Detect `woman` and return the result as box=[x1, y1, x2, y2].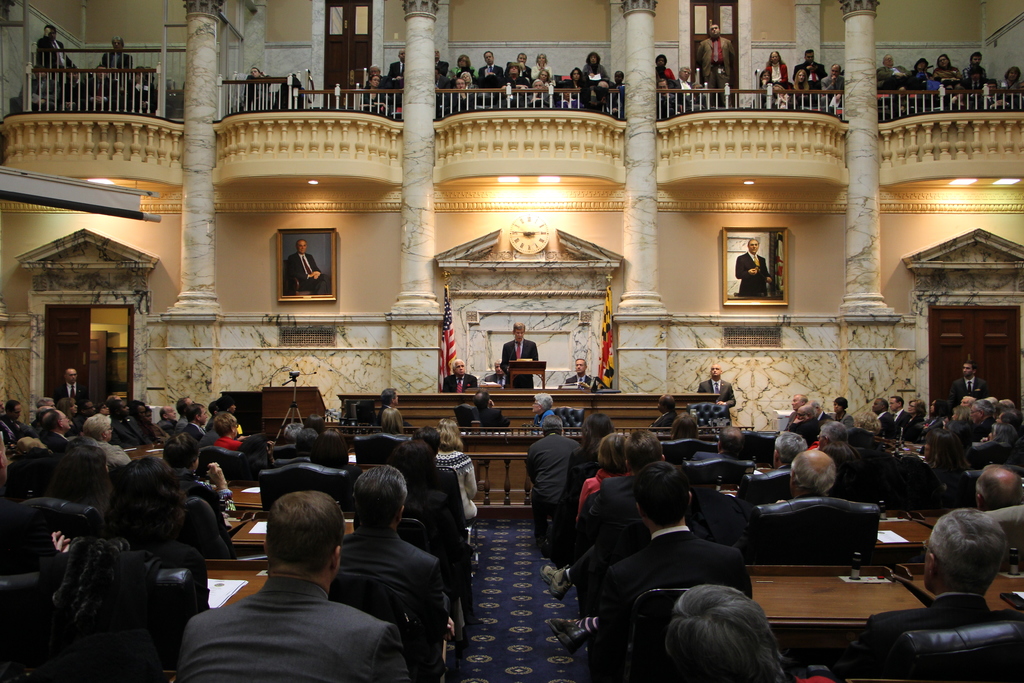
box=[911, 399, 947, 439].
